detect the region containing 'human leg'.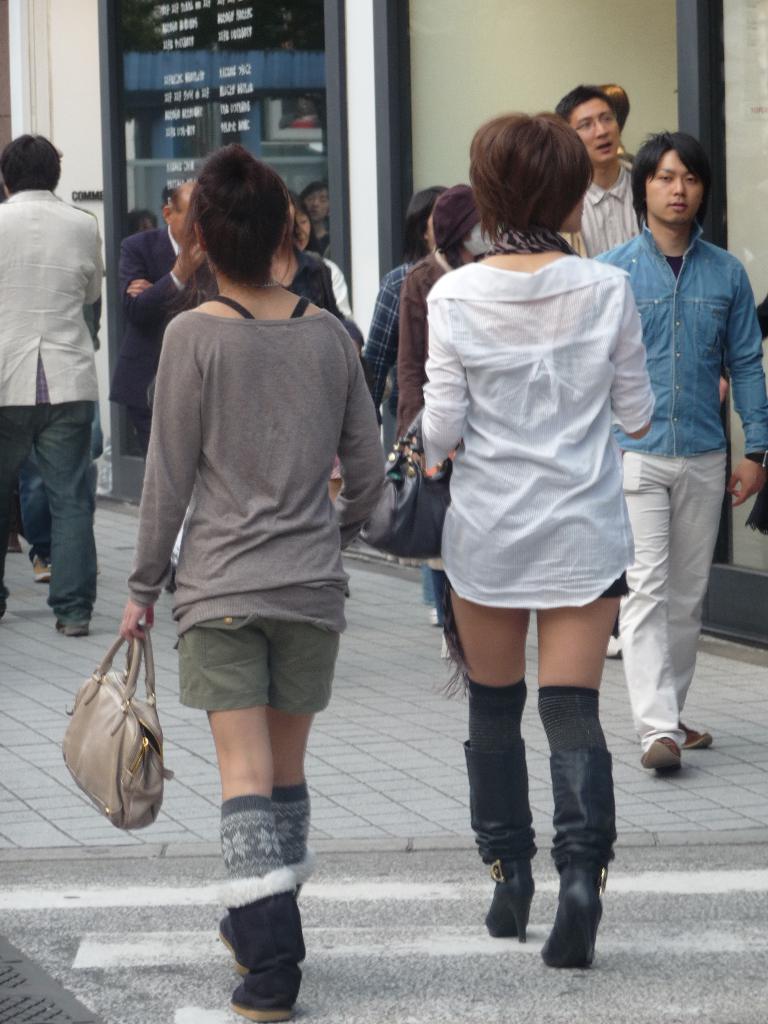
(35,404,93,631).
